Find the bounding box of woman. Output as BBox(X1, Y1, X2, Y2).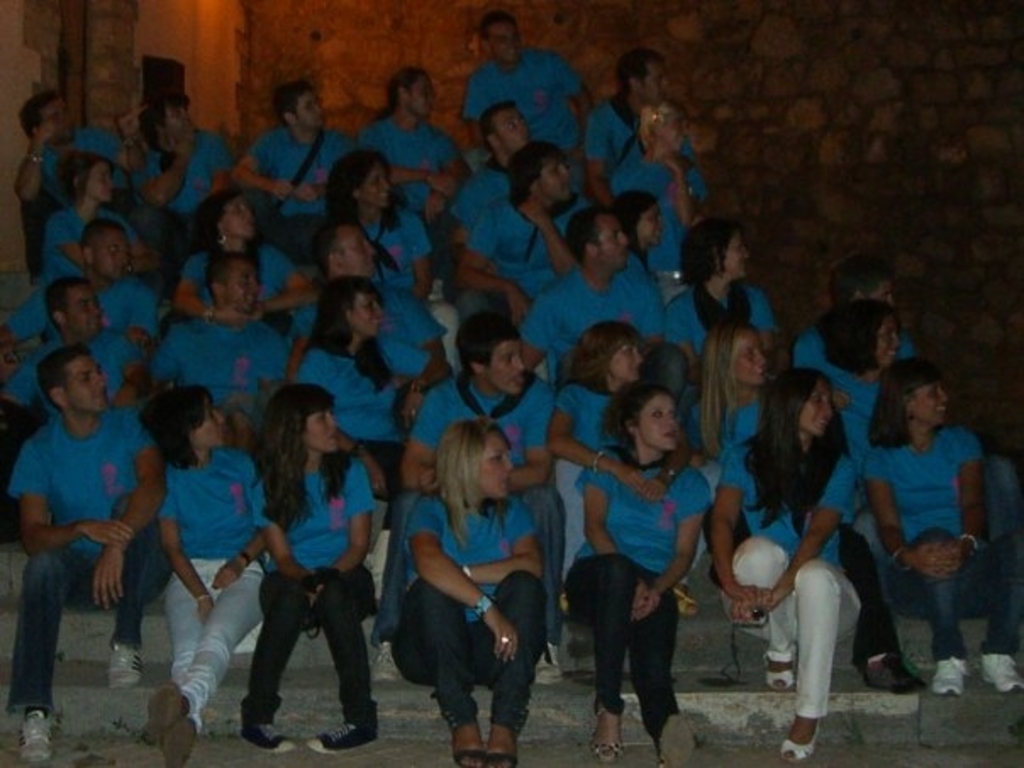
BBox(687, 314, 770, 470).
